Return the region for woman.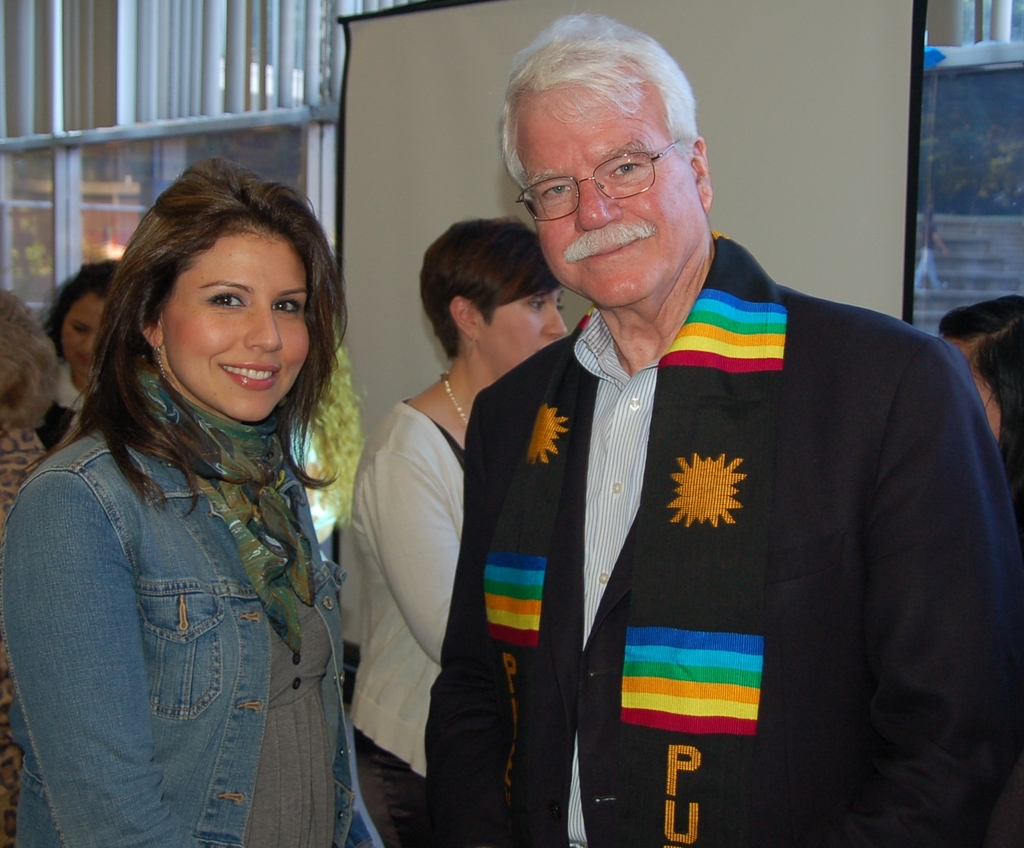
[342, 214, 572, 845].
